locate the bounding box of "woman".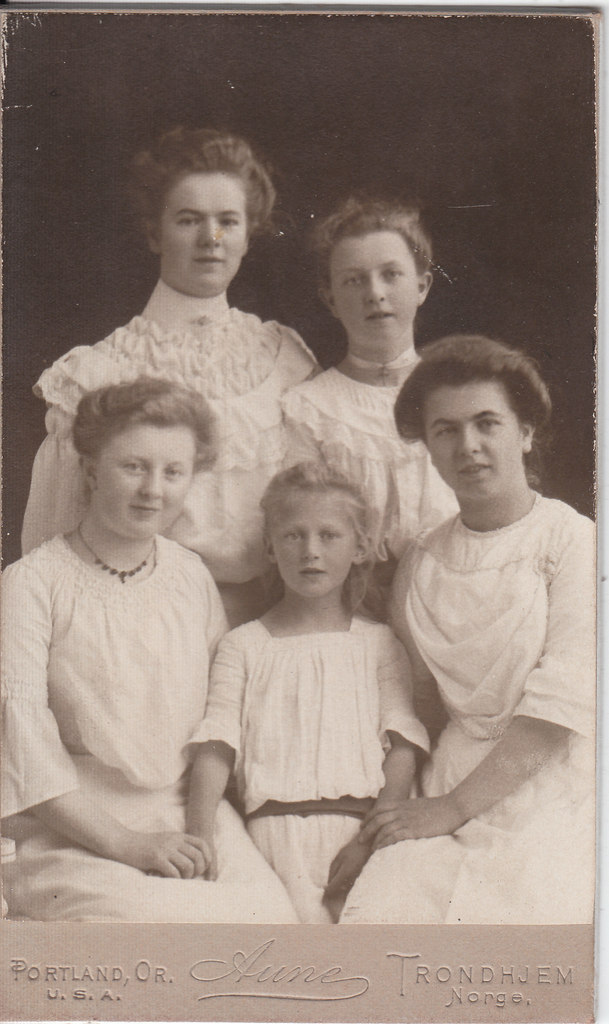
Bounding box: <region>0, 373, 307, 932</region>.
